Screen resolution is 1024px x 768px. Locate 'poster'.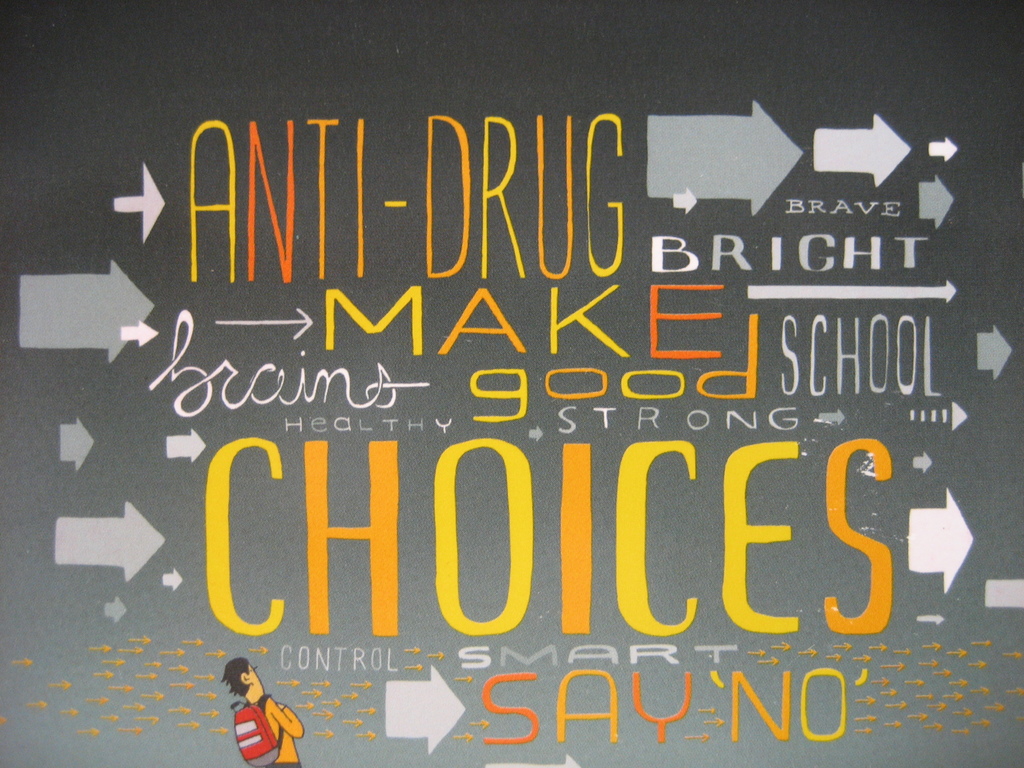
detection(0, 0, 1023, 767).
